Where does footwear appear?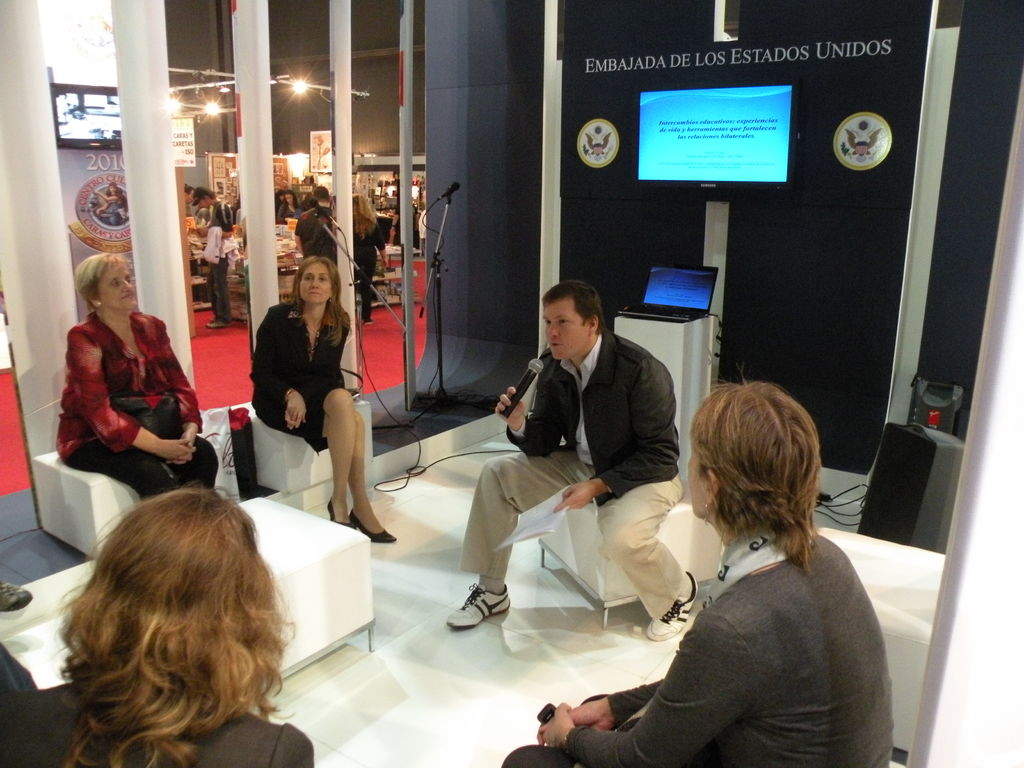
Appears at detection(324, 500, 357, 531).
